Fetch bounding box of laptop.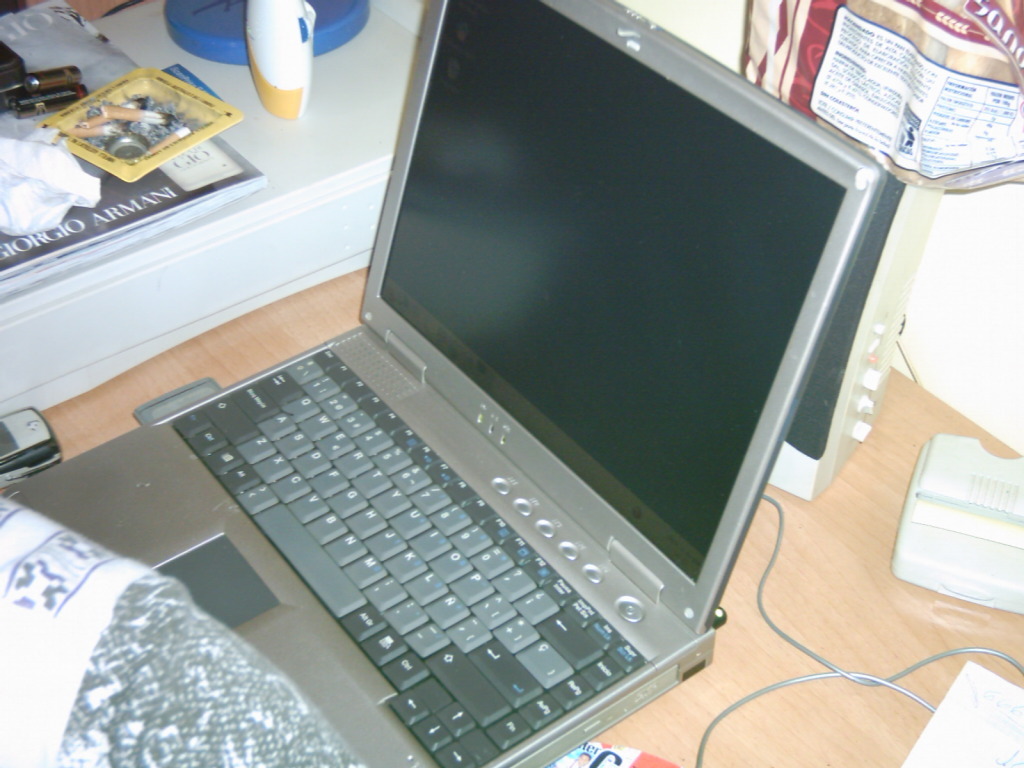
Bbox: [9,0,885,767].
